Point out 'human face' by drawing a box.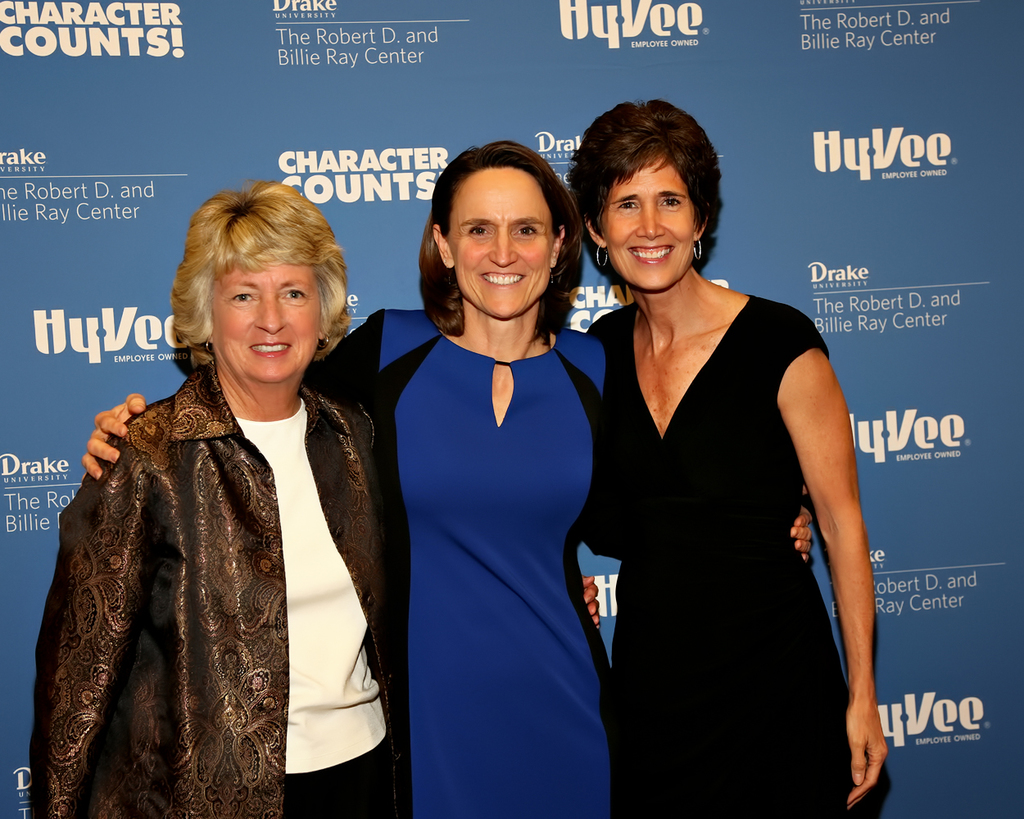
[442, 161, 554, 321].
